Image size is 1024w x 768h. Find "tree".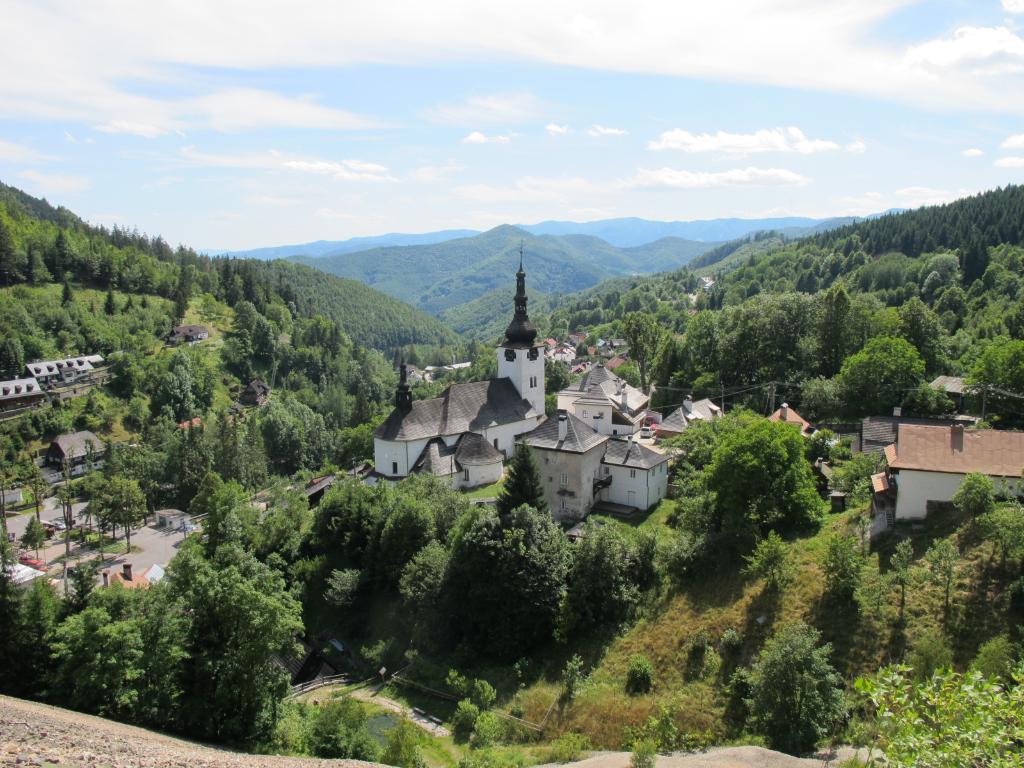
904/380/936/414.
